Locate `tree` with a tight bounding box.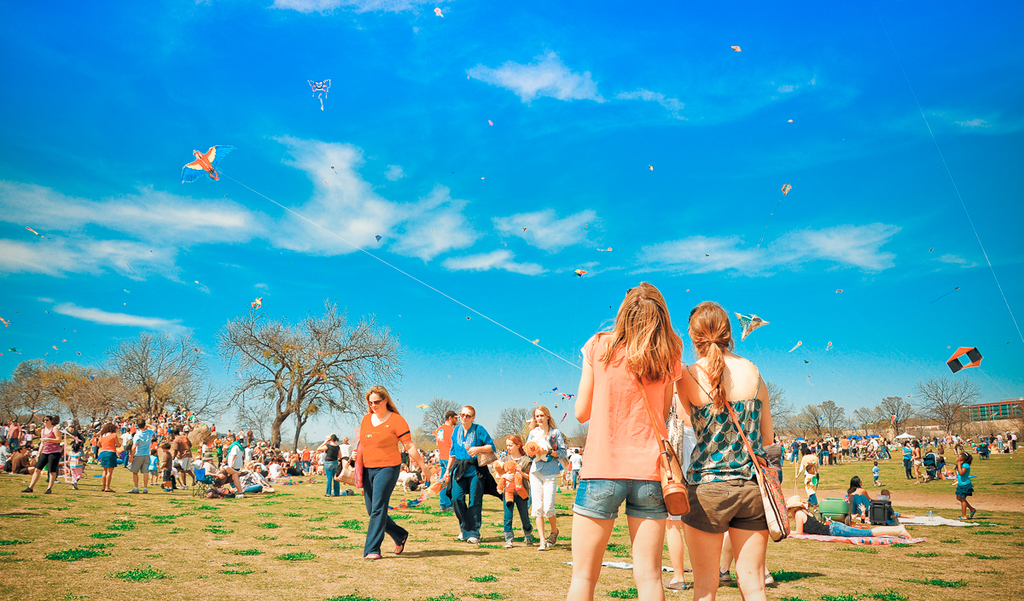
Rect(416, 399, 466, 449).
